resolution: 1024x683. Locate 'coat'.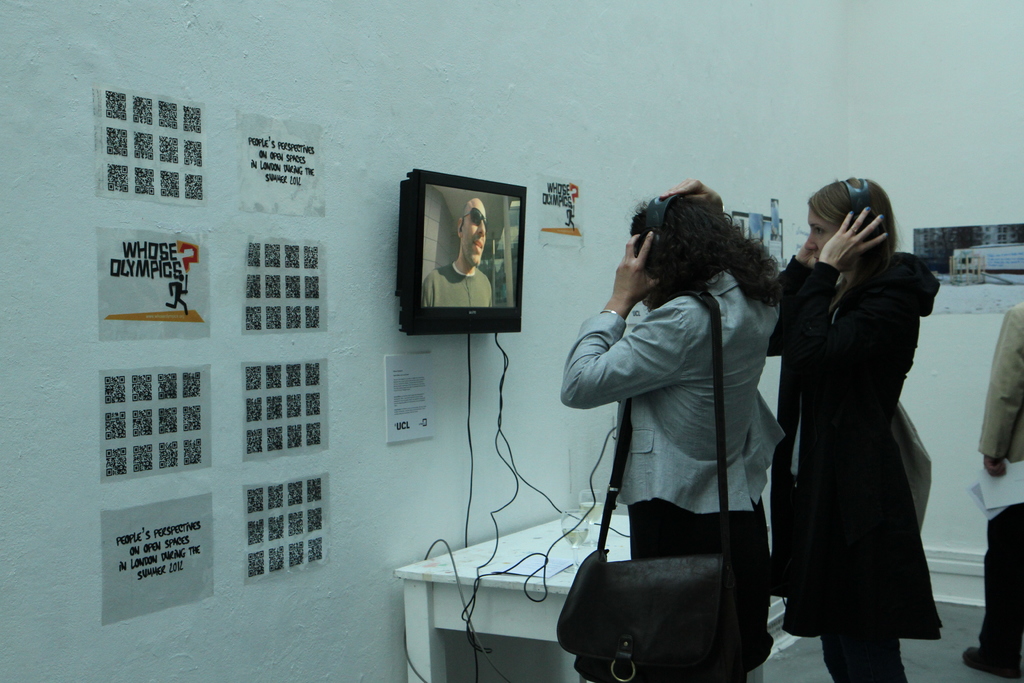
detection(782, 187, 936, 639).
